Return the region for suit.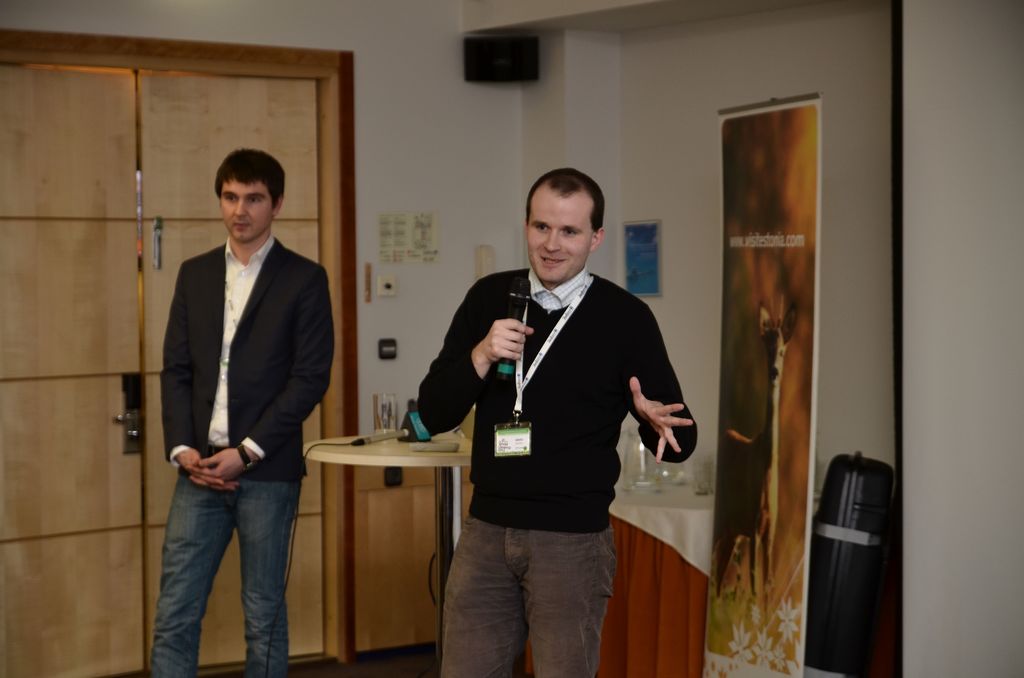
159, 242, 335, 476.
